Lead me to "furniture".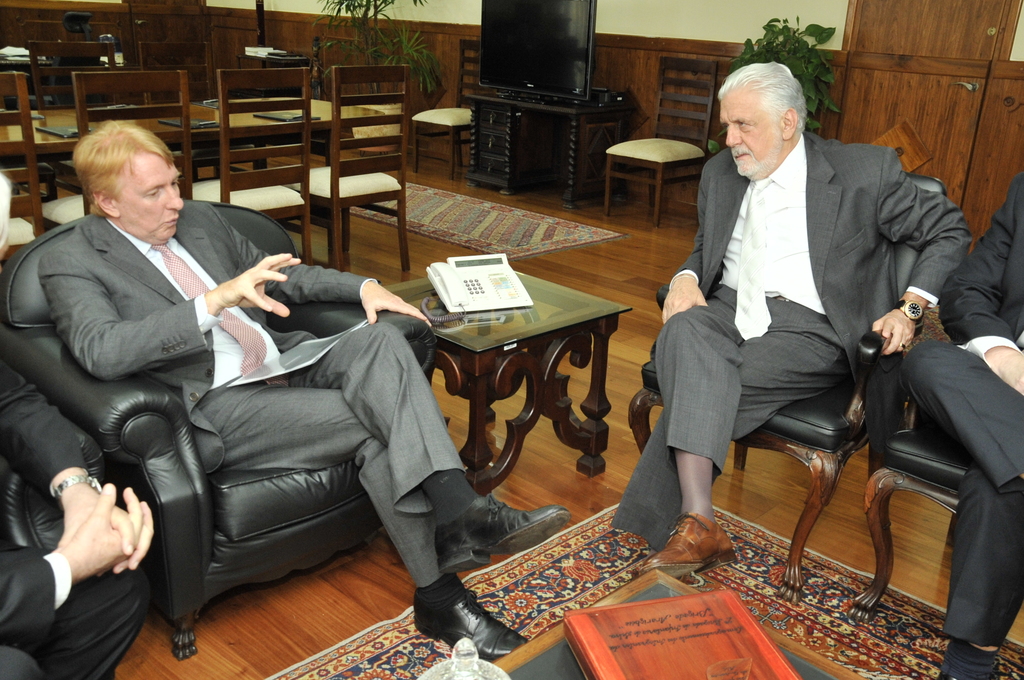
Lead to x1=862 y1=290 x2=972 y2=629.
